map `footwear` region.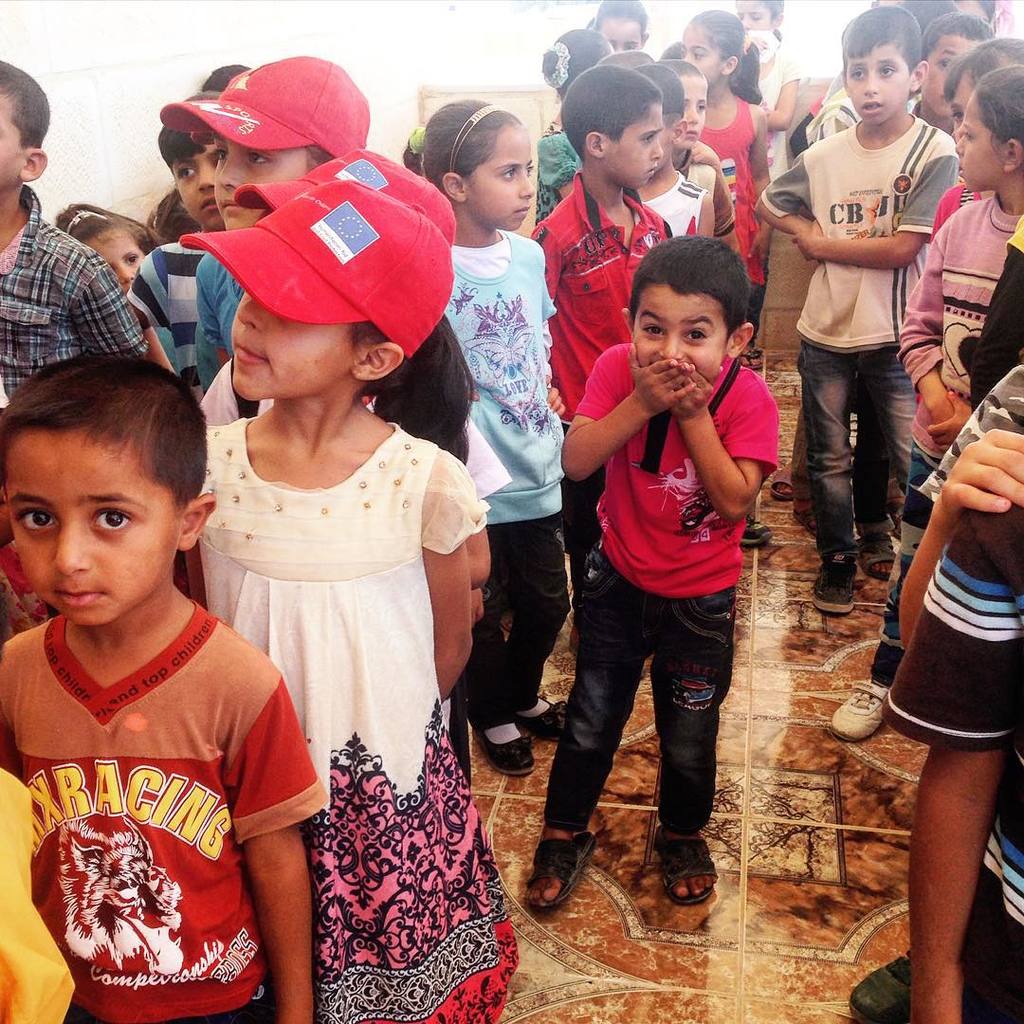
Mapped to x1=839 y1=948 x2=915 y2=1023.
